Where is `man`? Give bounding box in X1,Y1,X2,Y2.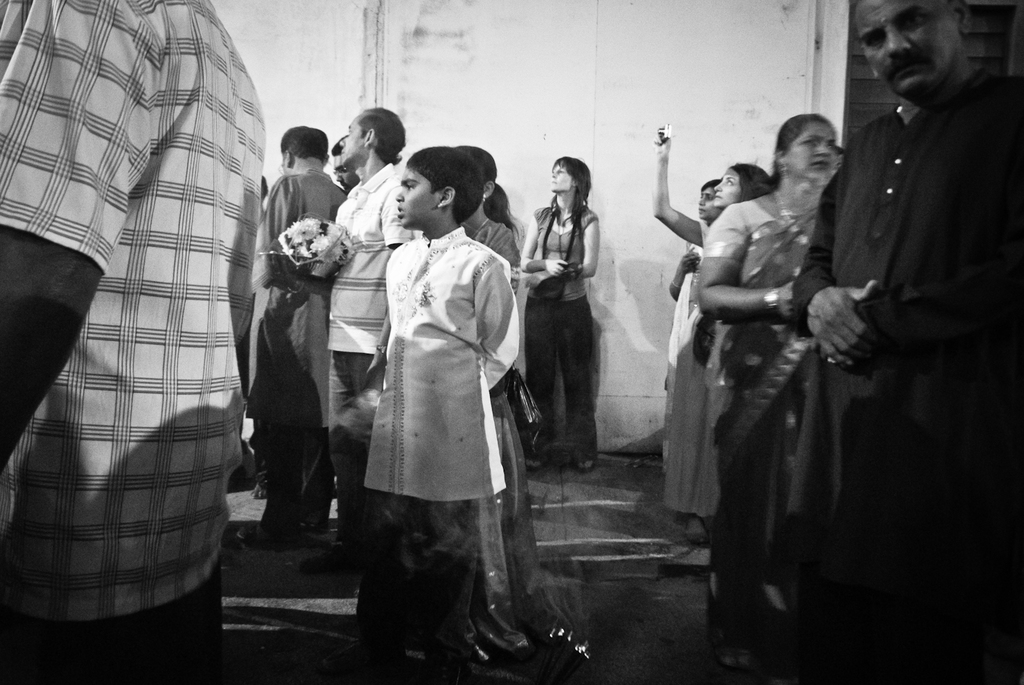
781,0,1023,684.
